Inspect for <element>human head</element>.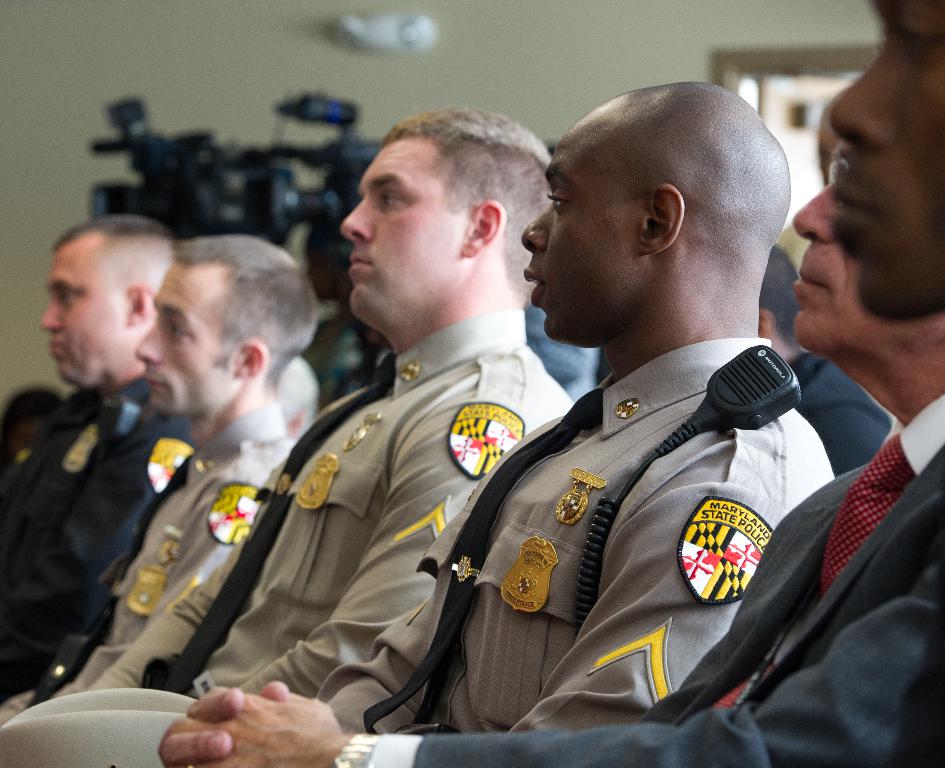
Inspection: [135, 233, 321, 419].
